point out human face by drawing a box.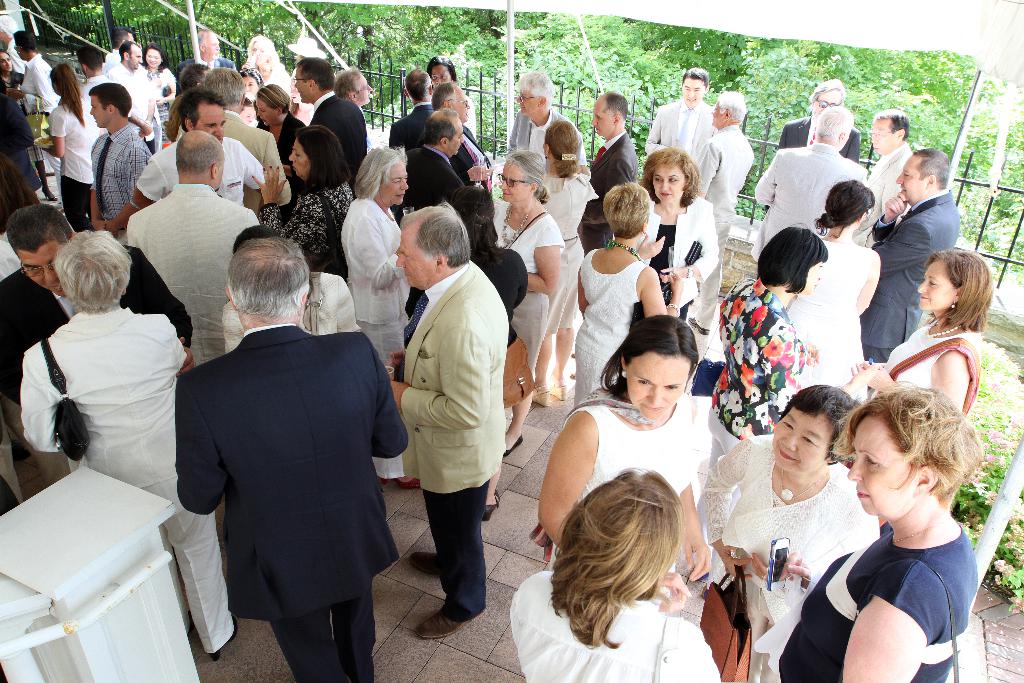
detection(0, 53, 9, 70).
